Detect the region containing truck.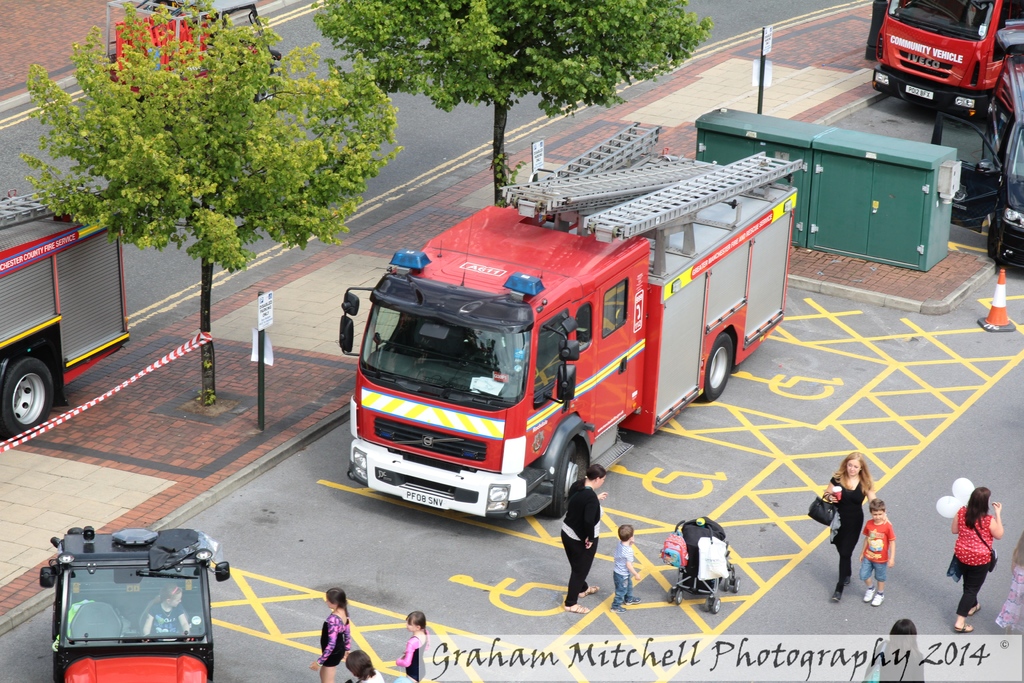
(left=0, top=186, right=139, bottom=433).
